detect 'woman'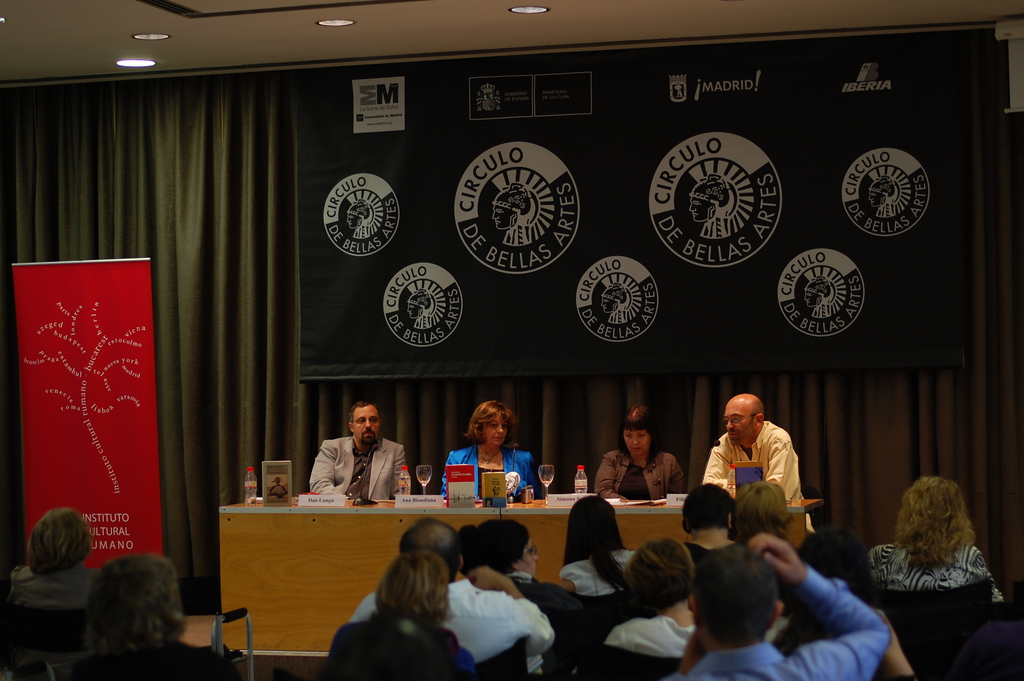
x1=468, y1=514, x2=555, y2=590
